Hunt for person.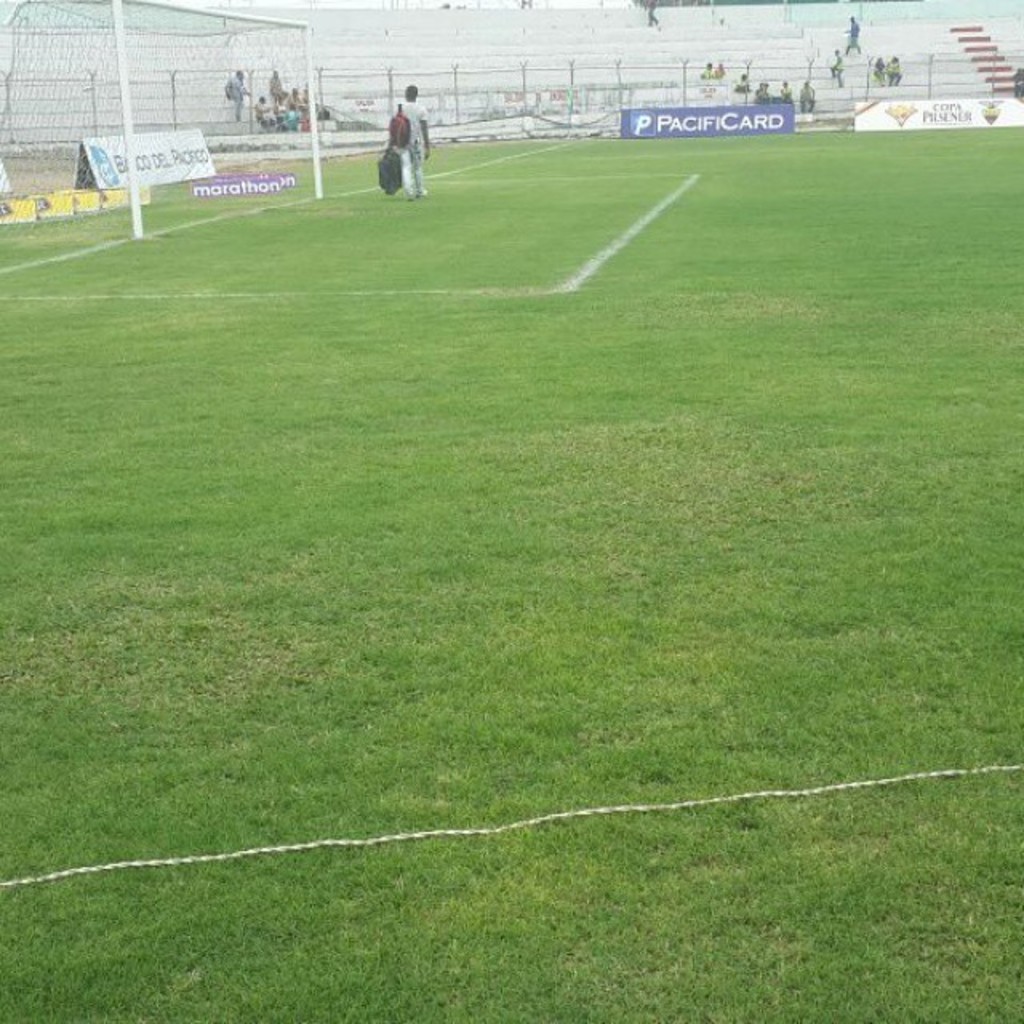
Hunted down at 782/77/795/102.
